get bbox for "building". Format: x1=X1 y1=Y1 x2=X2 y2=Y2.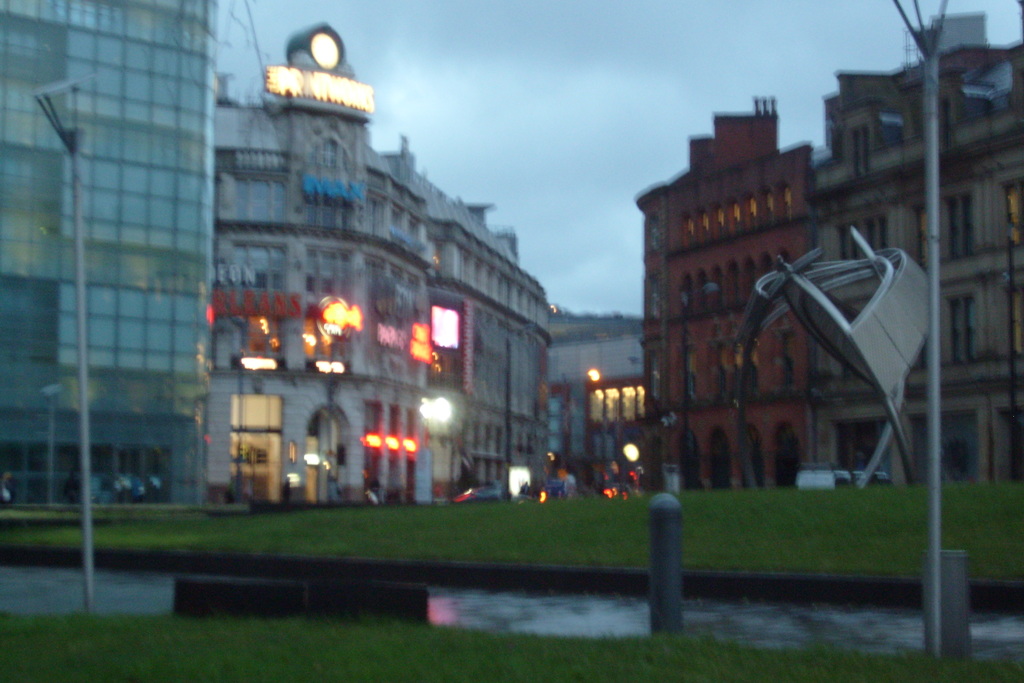
x1=634 y1=94 x2=818 y2=488.
